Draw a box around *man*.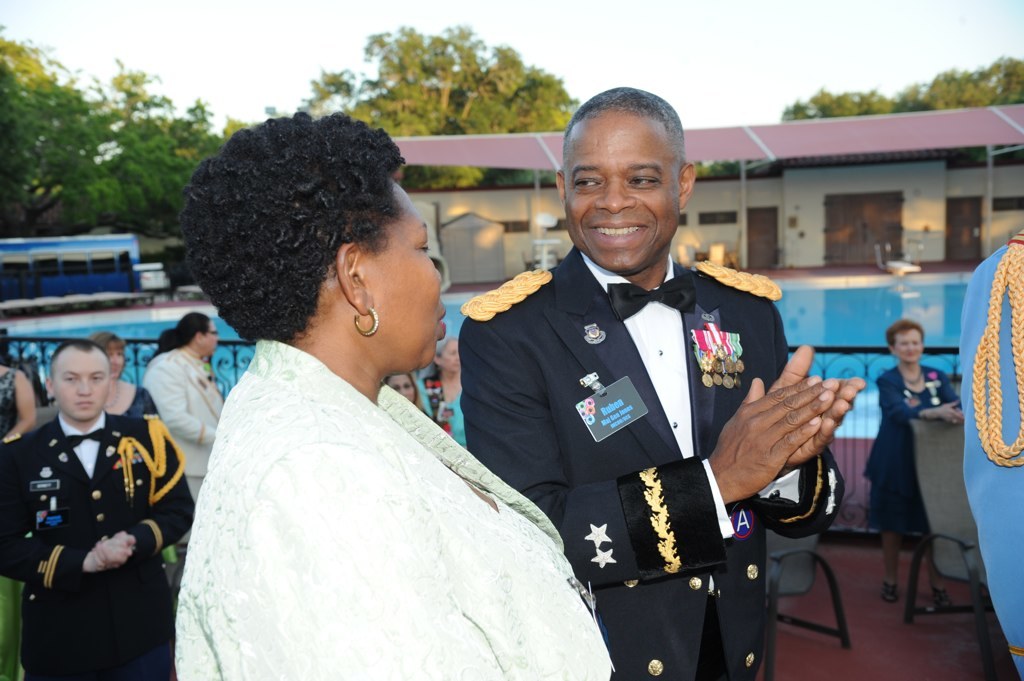
bbox=(0, 332, 206, 680).
